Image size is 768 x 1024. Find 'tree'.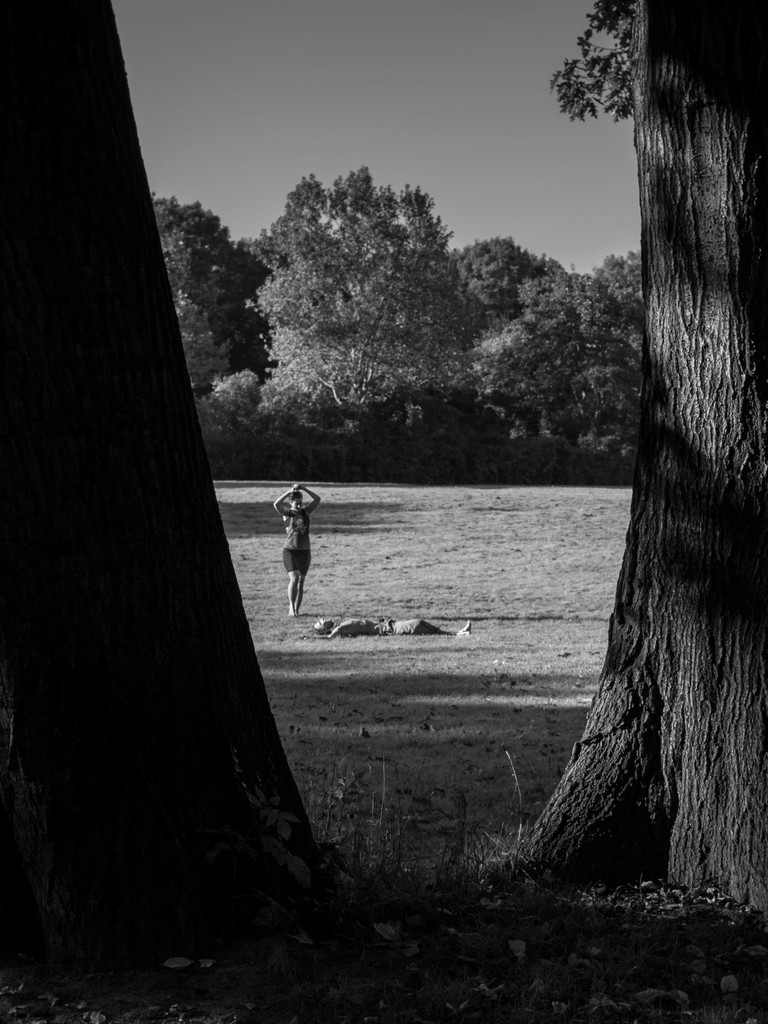
{"x1": 557, "y1": 0, "x2": 767, "y2": 911}.
